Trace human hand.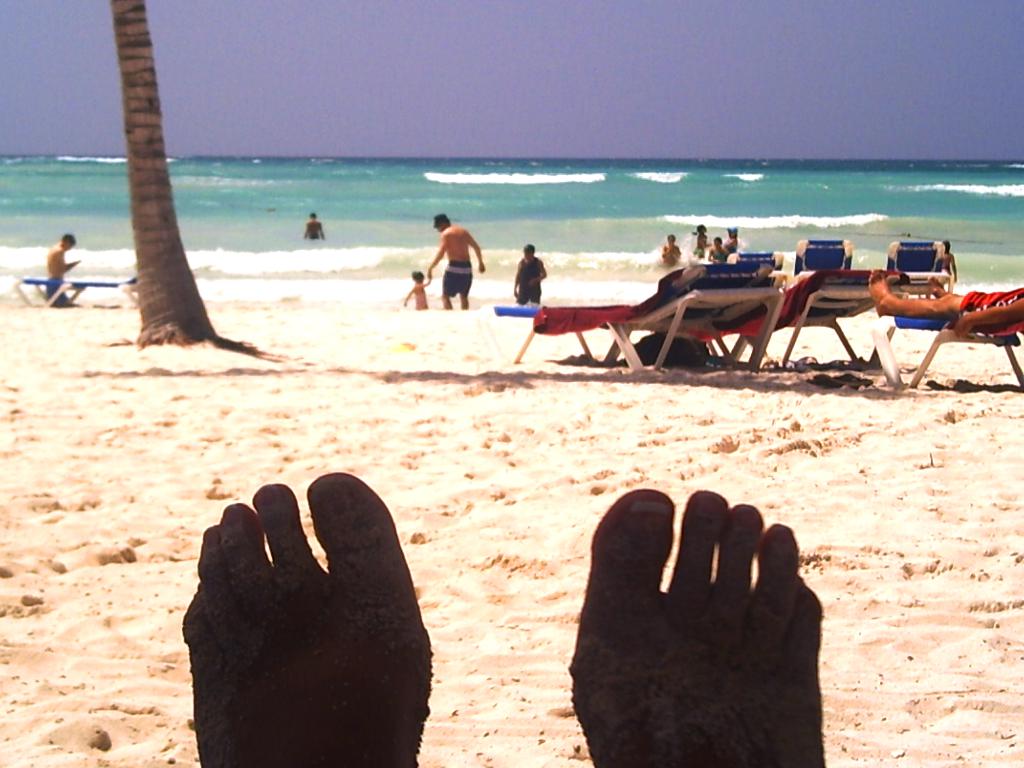
Traced to x1=510, y1=288, x2=520, y2=298.
